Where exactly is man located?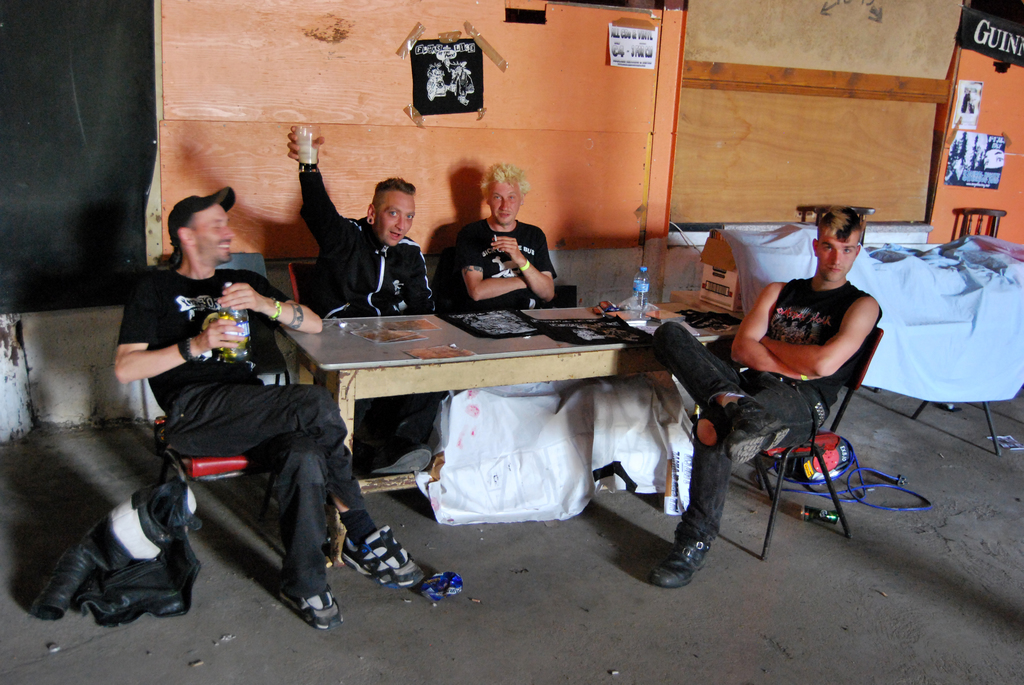
Its bounding box is [655,207,884,586].
